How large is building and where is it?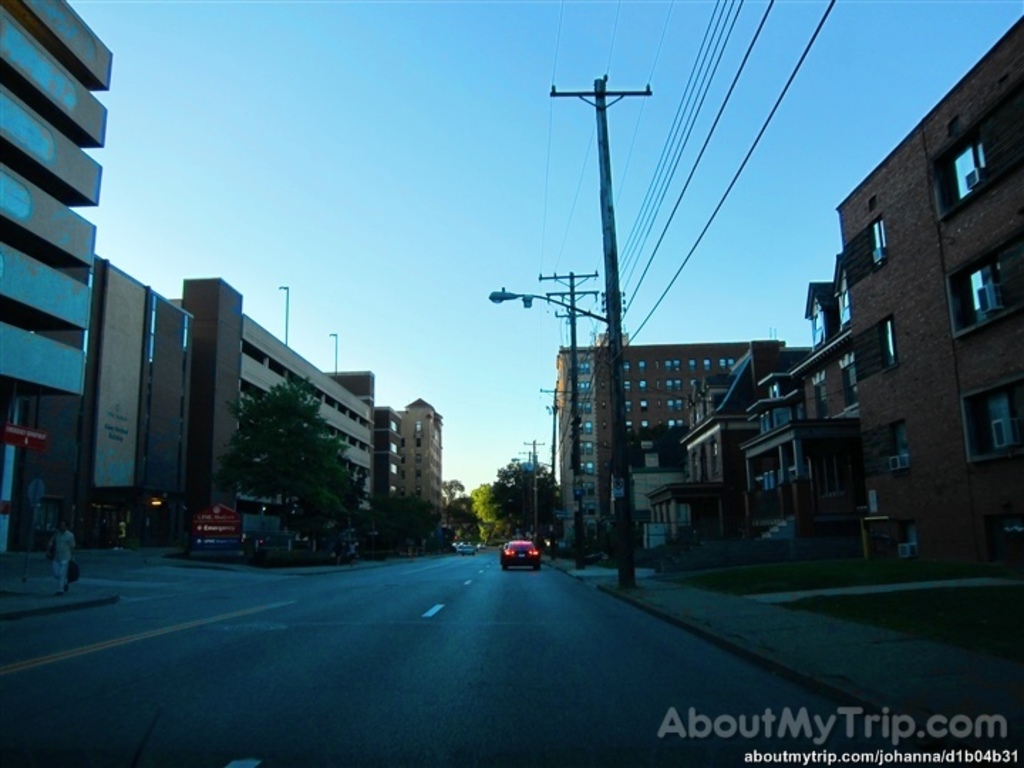
Bounding box: [x1=0, y1=0, x2=445, y2=553].
